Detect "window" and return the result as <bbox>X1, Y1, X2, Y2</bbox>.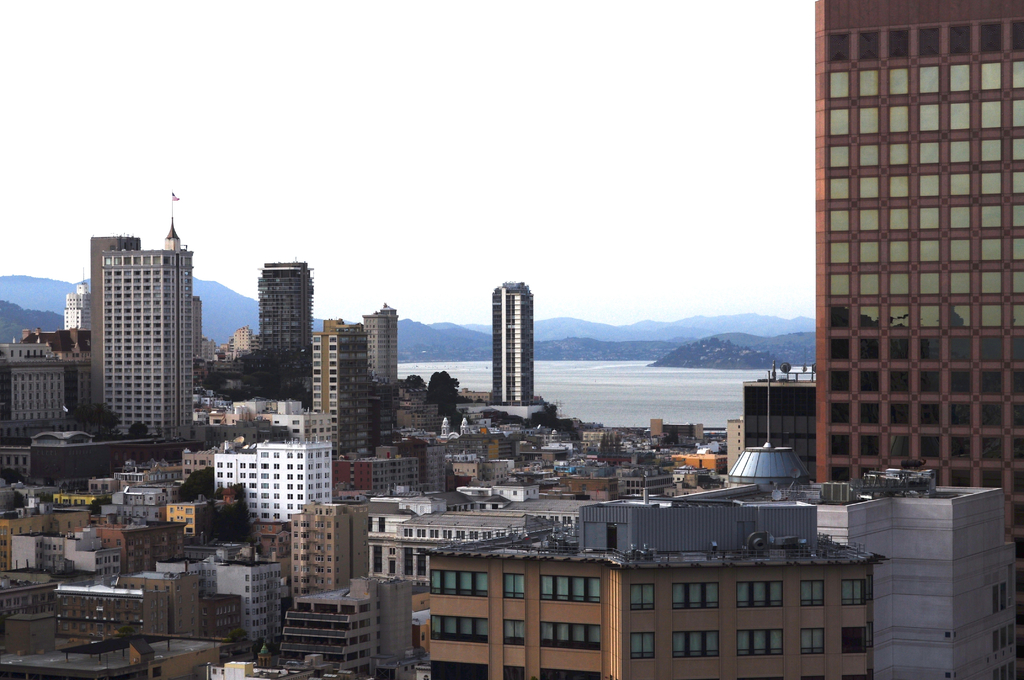
<bbox>675, 580, 719, 610</bbox>.
